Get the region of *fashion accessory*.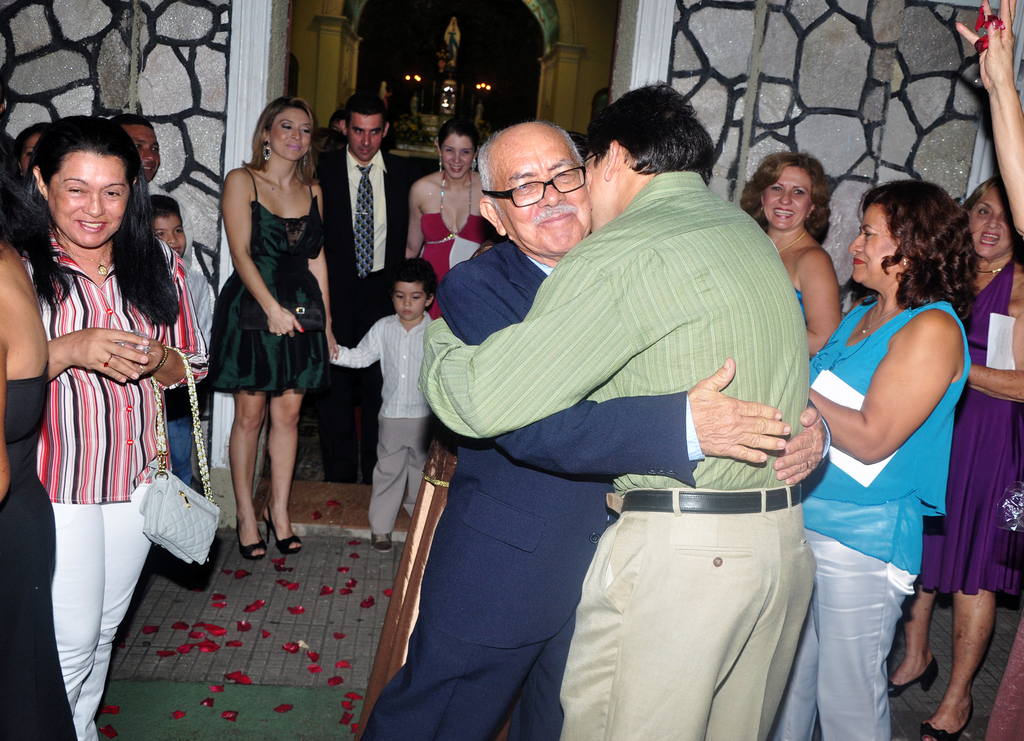
435 153 443 173.
